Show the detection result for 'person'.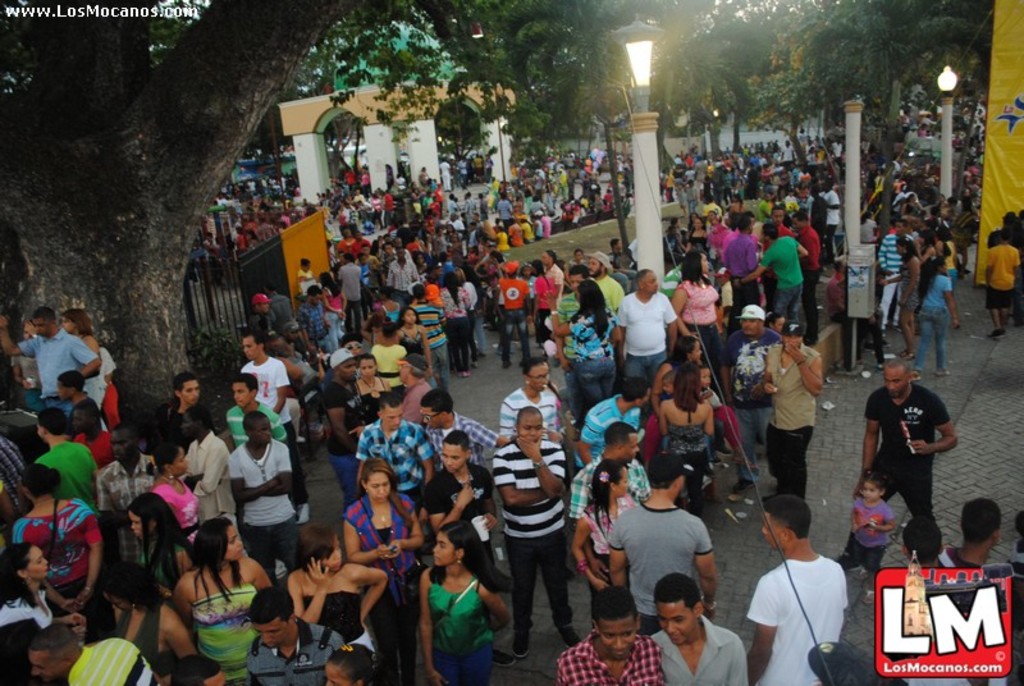
(x1=549, y1=582, x2=664, y2=685).
